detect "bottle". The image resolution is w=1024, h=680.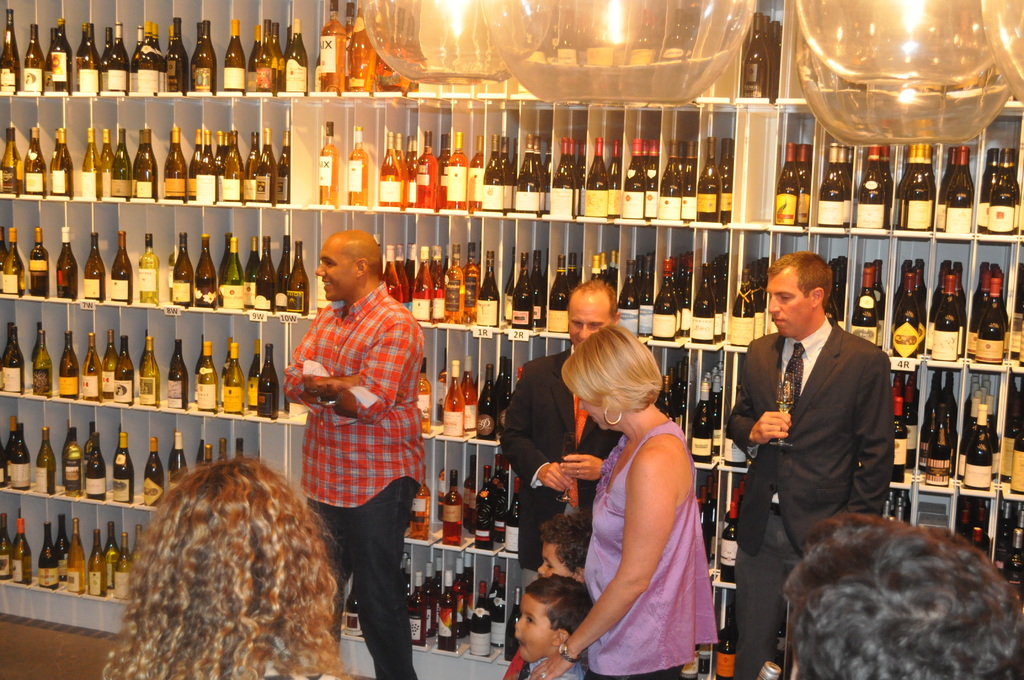
bbox=[138, 432, 178, 512].
